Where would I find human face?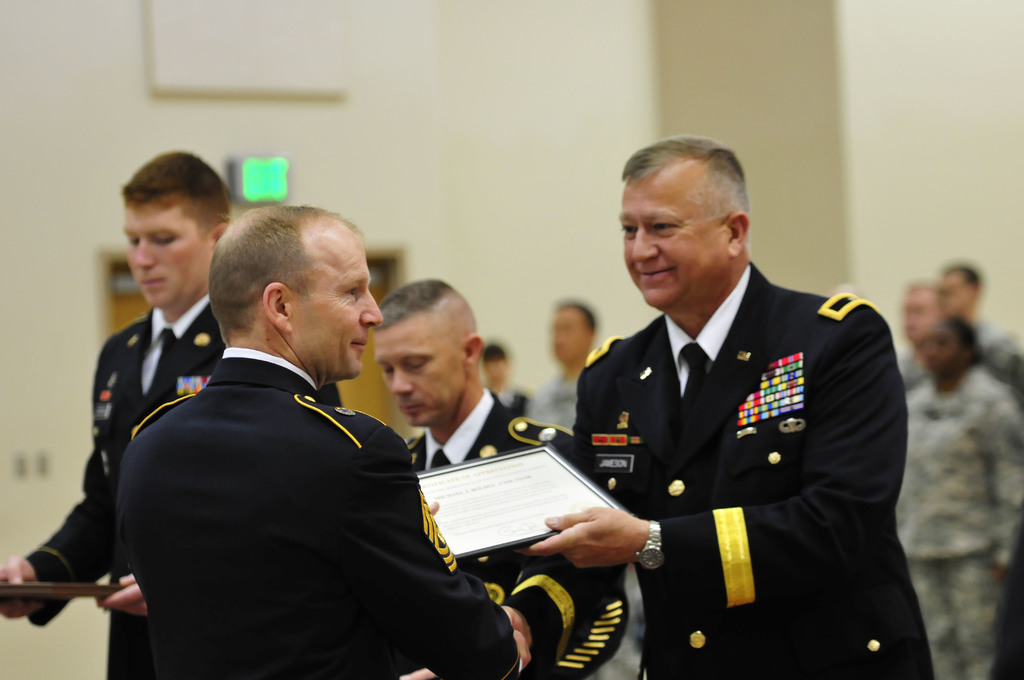
At (x1=371, y1=329, x2=464, y2=428).
